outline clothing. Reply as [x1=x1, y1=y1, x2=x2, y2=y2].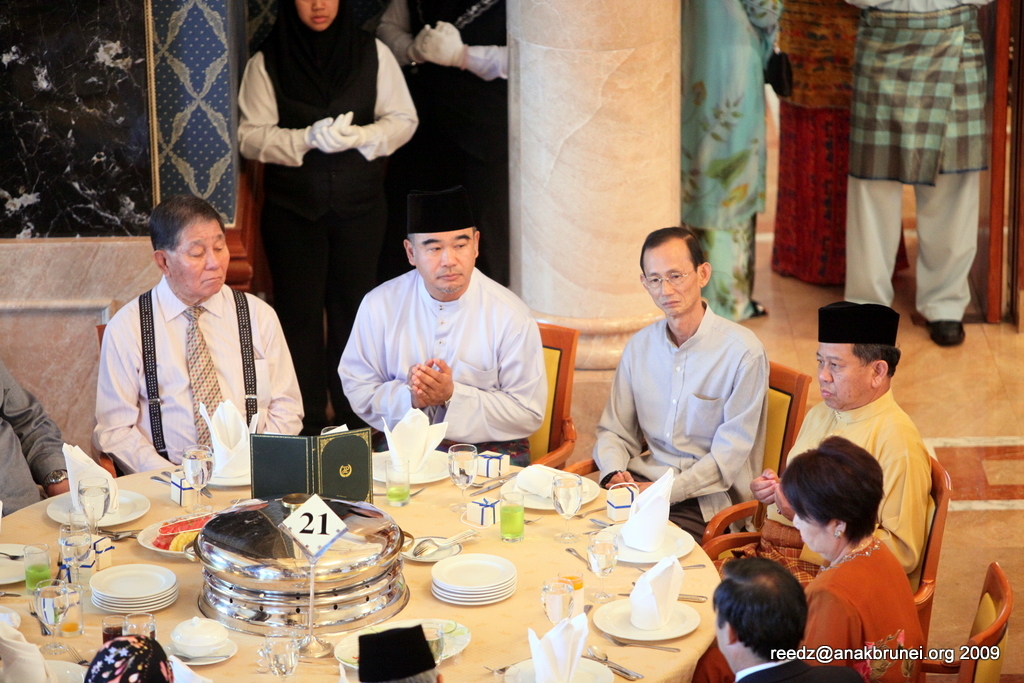
[x1=773, y1=0, x2=910, y2=282].
